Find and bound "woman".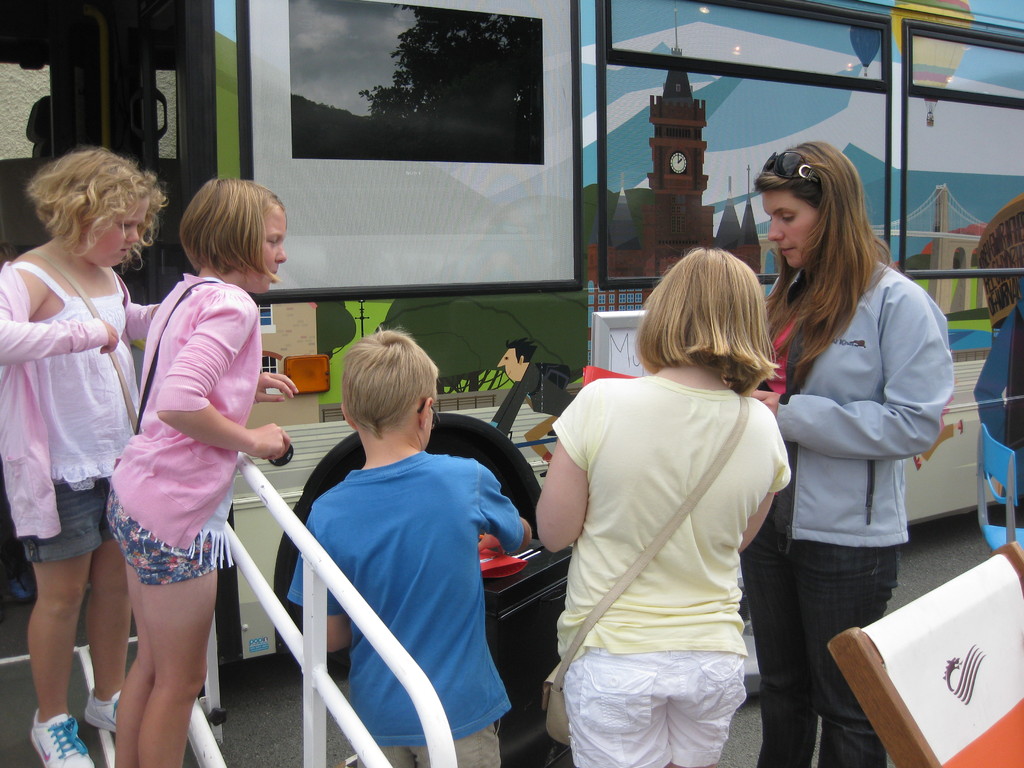
Bound: (748,142,950,731).
